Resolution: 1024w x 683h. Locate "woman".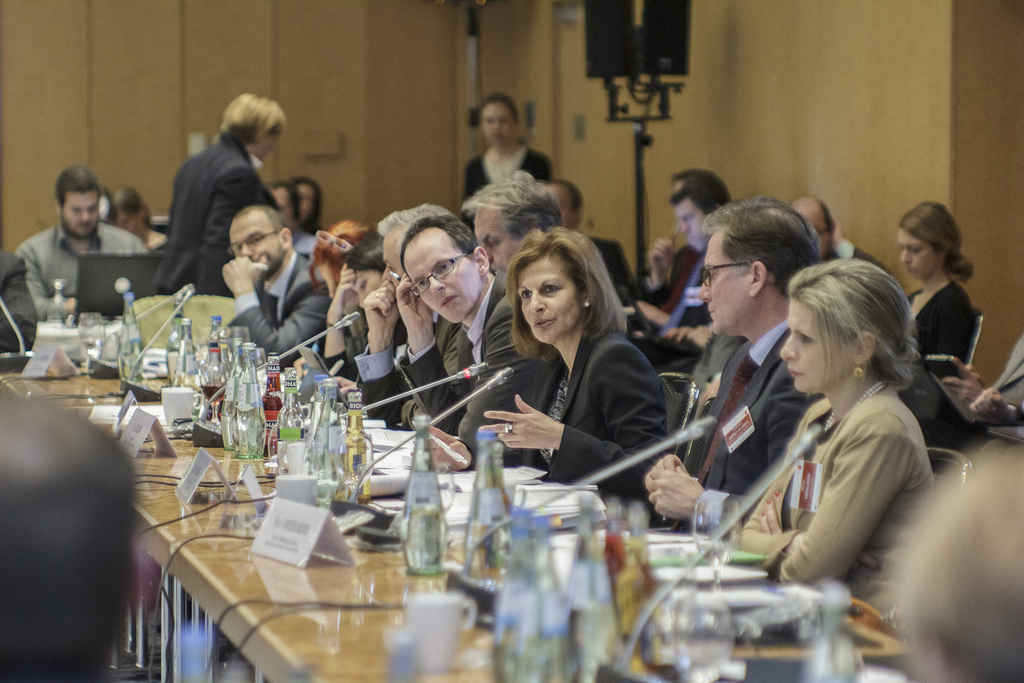
box(109, 180, 172, 265).
